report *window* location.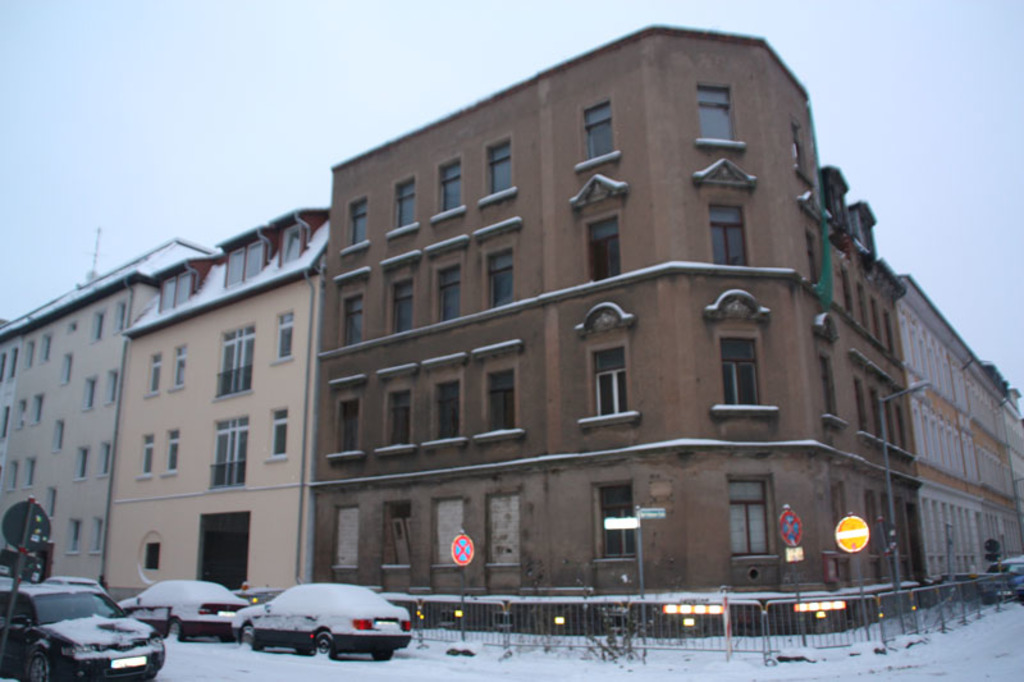
Report: <bbox>196, 412, 244, 511</bbox>.
